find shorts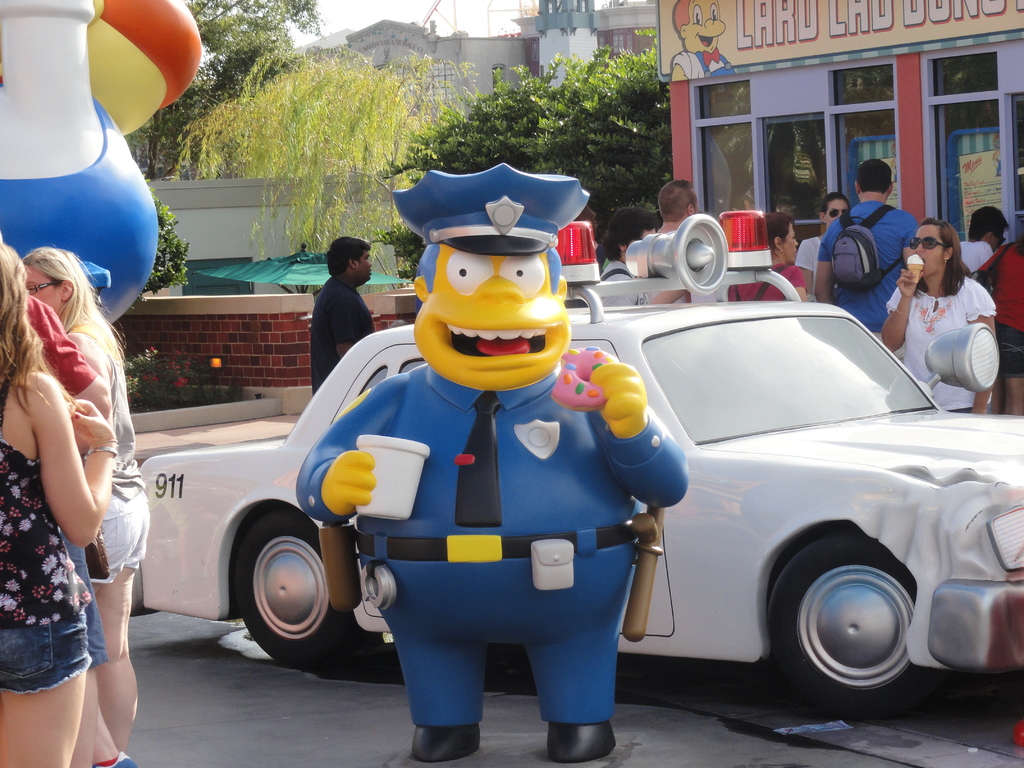
locate(17, 615, 129, 693)
